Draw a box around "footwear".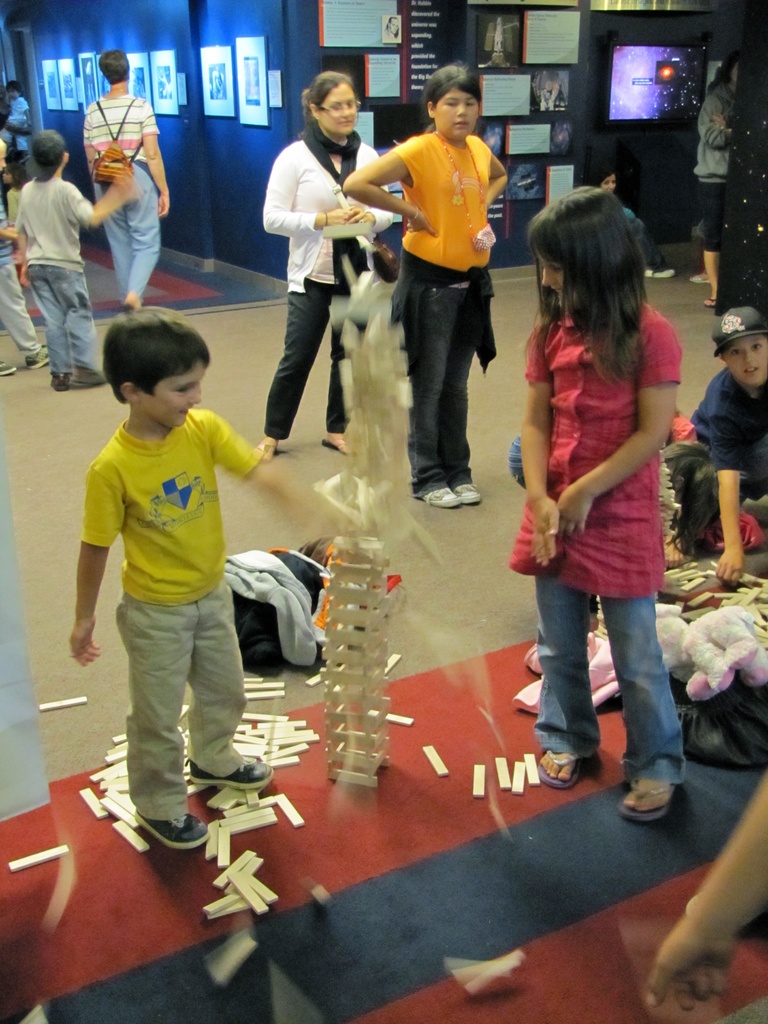
region(70, 361, 111, 387).
